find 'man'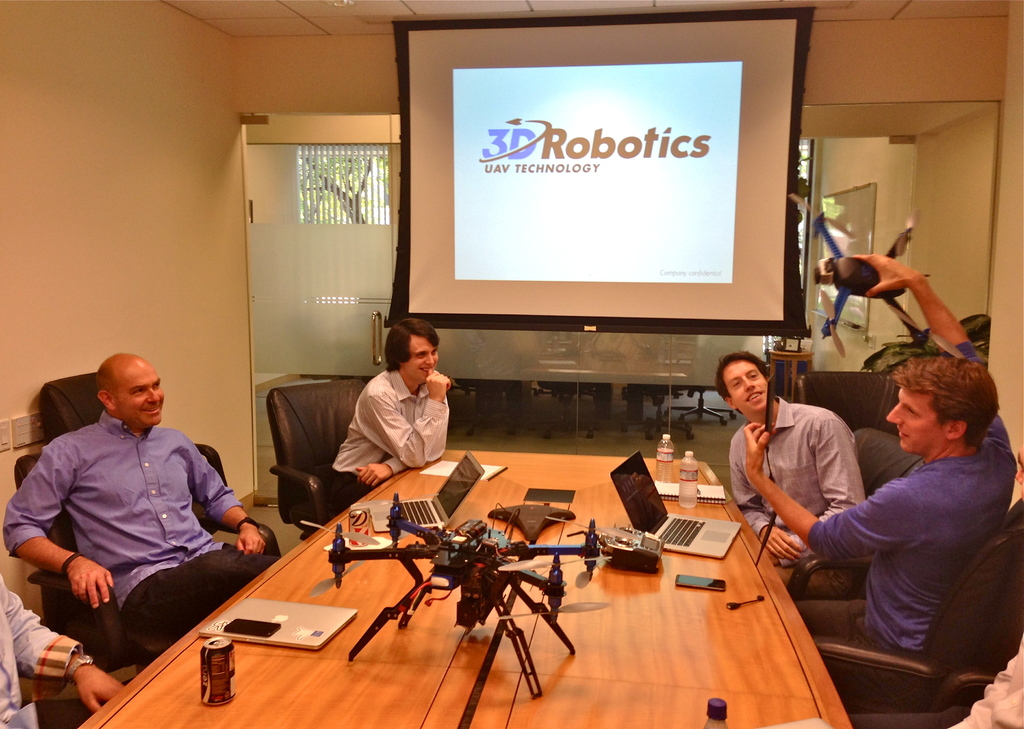
Rect(742, 250, 1020, 712)
